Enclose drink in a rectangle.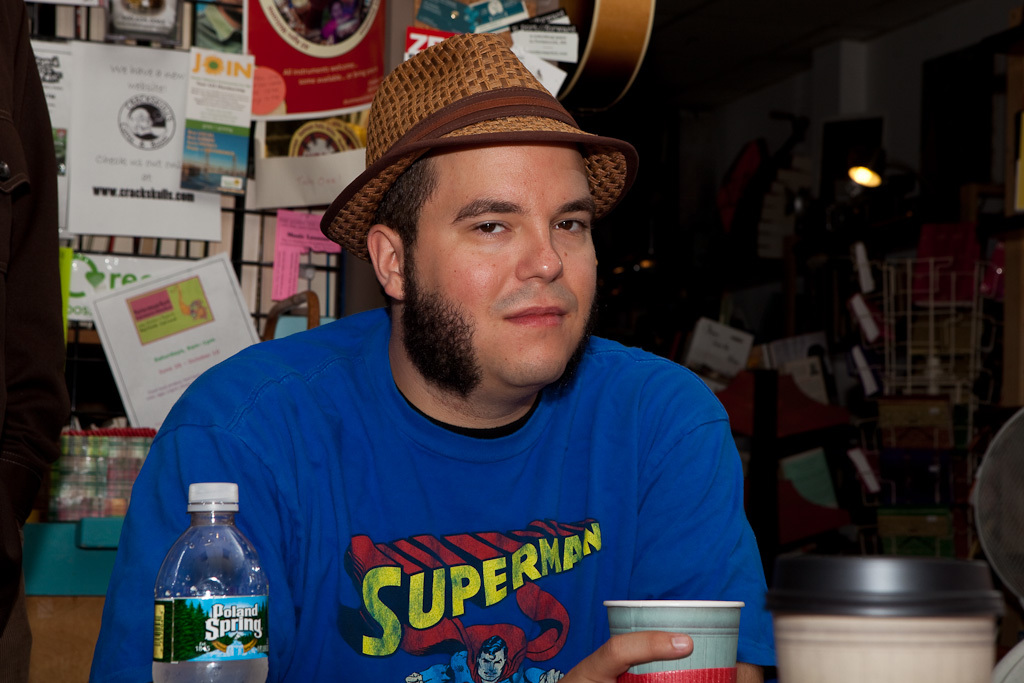
628, 590, 757, 662.
